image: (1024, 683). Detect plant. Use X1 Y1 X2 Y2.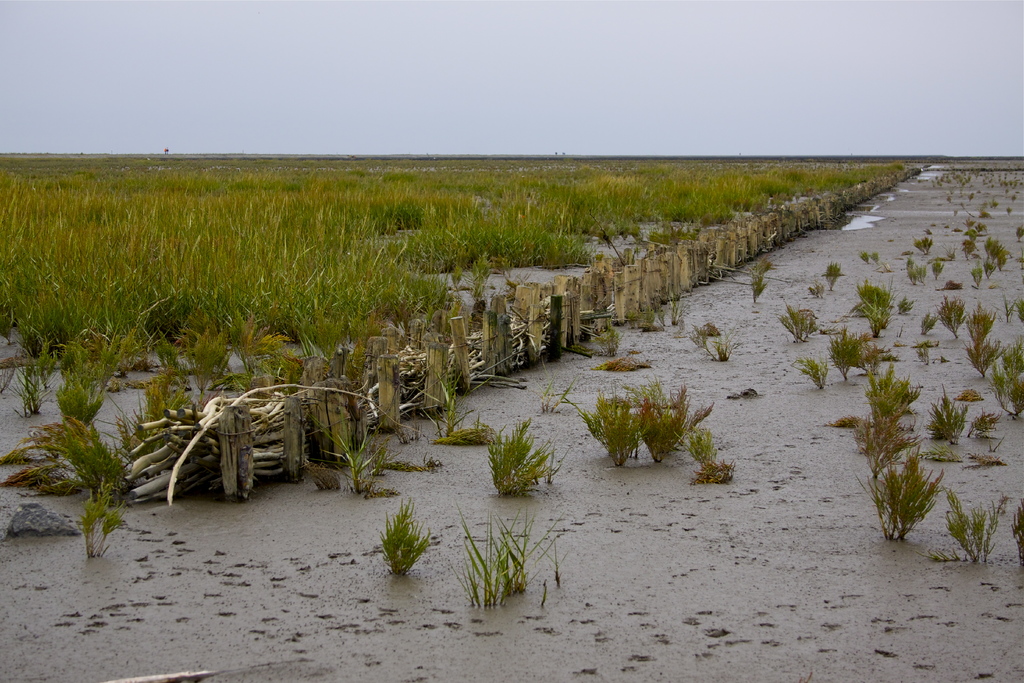
381 455 444 475.
